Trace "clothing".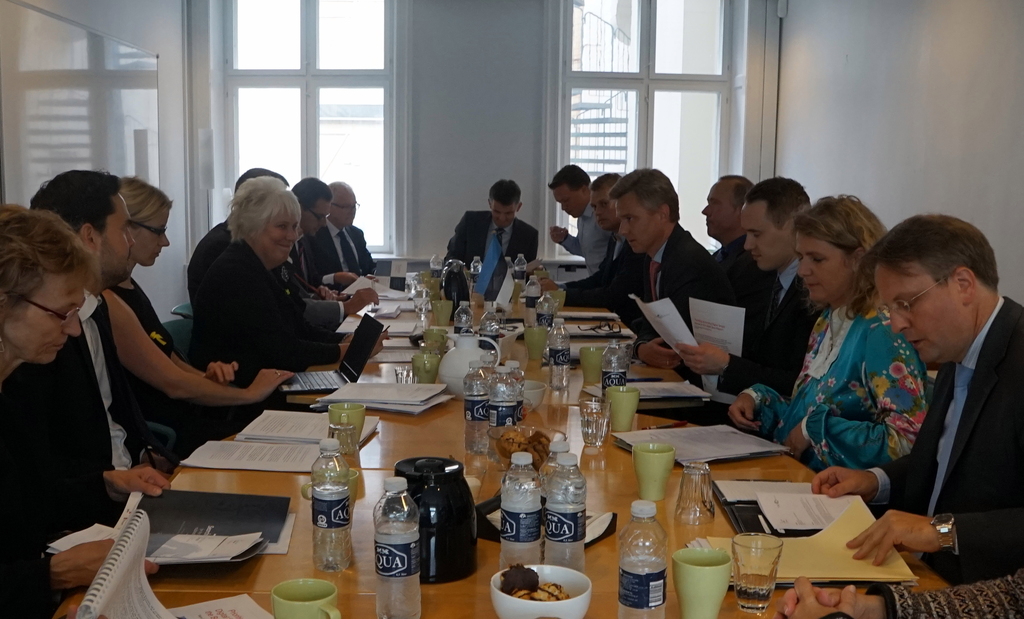
Traced to left=440, top=204, right=541, bottom=274.
